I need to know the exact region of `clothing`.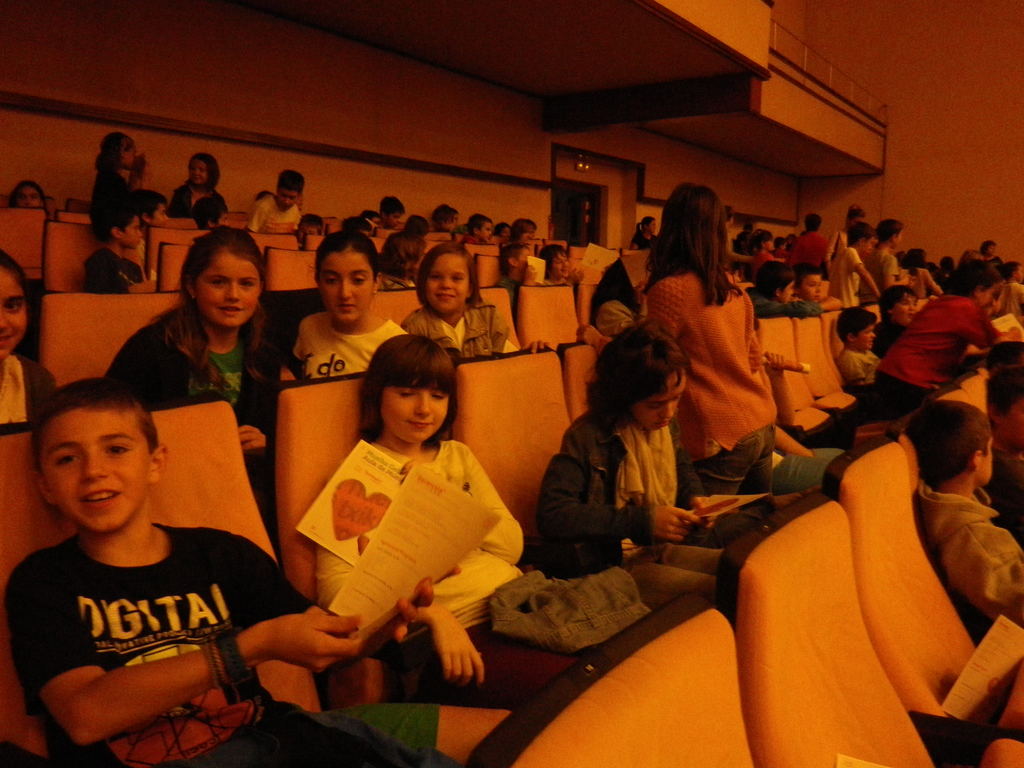
Region: [916, 488, 1023, 628].
